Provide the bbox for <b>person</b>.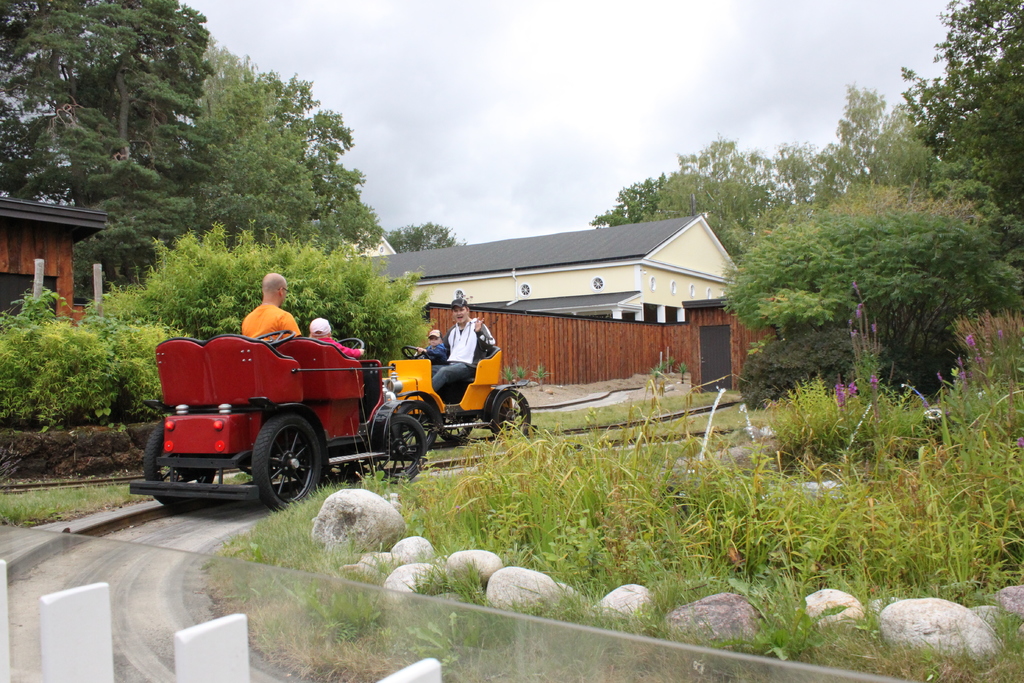
rect(426, 330, 444, 360).
